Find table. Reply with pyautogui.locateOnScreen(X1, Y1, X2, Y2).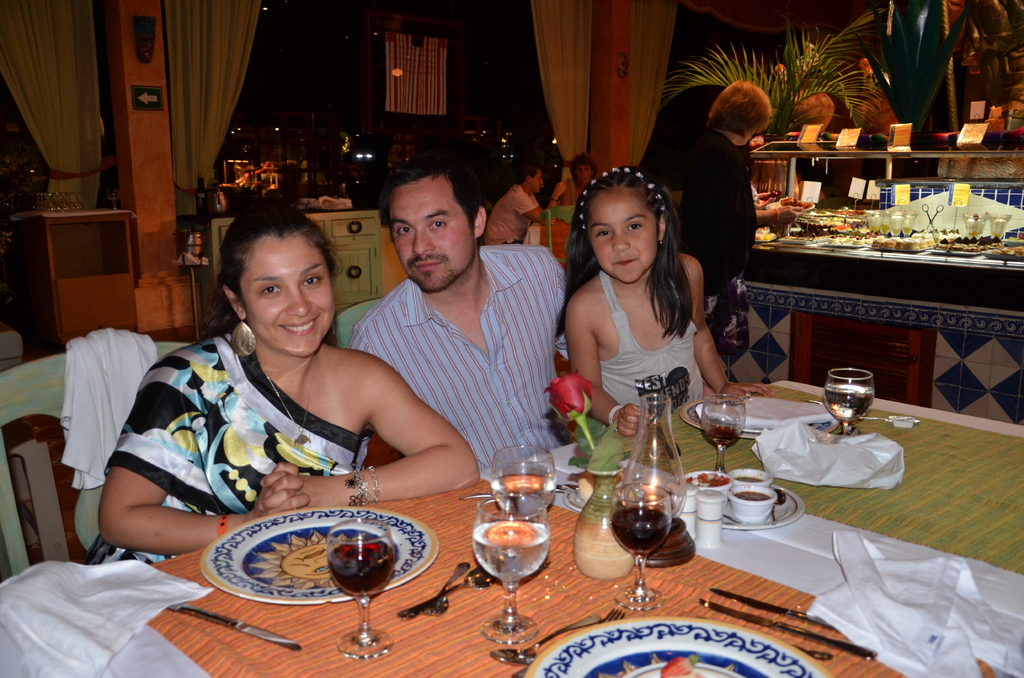
pyautogui.locateOnScreen(13, 211, 133, 337).
